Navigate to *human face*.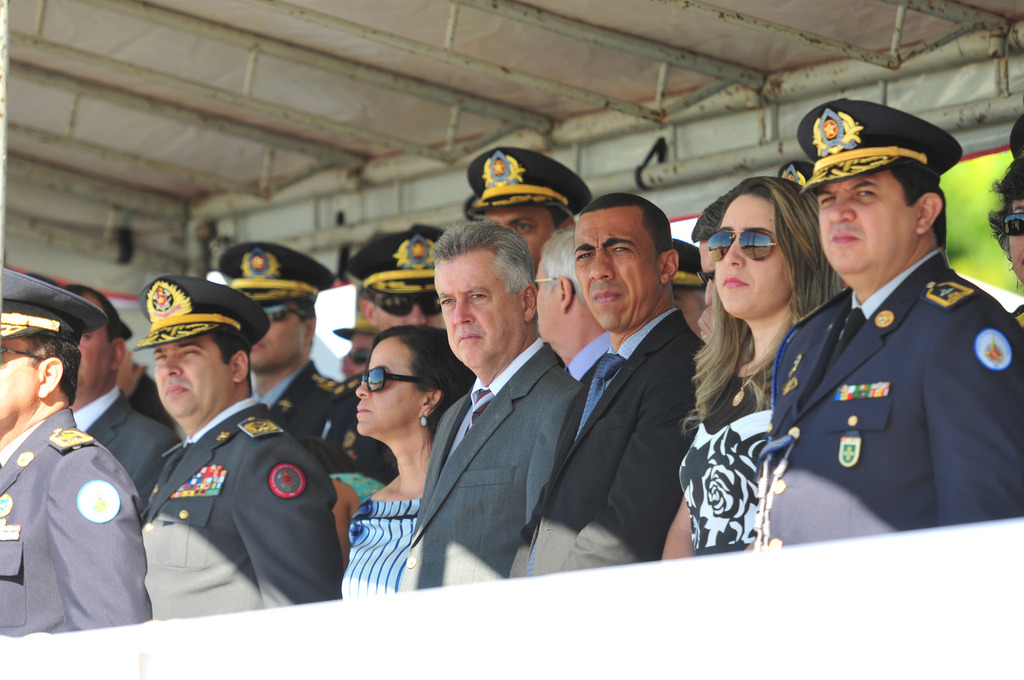
Navigation target: <bbox>249, 299, 305, 371</bbox>.
